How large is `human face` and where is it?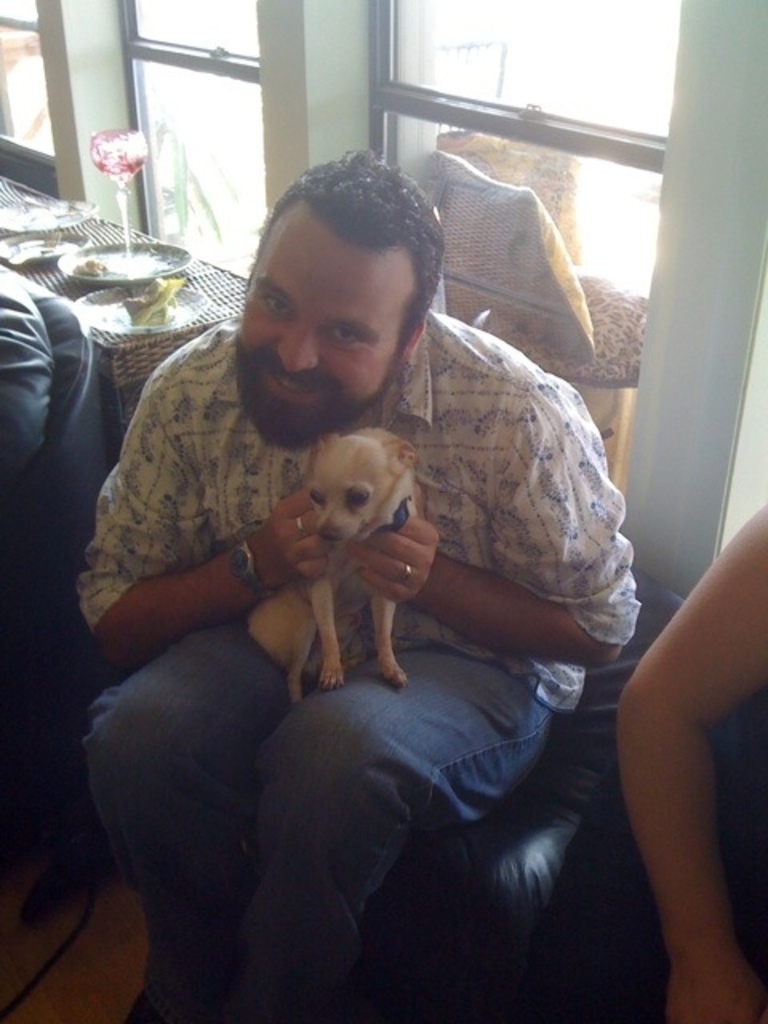
Bounding box: <box>240,226,395,454</box>.
